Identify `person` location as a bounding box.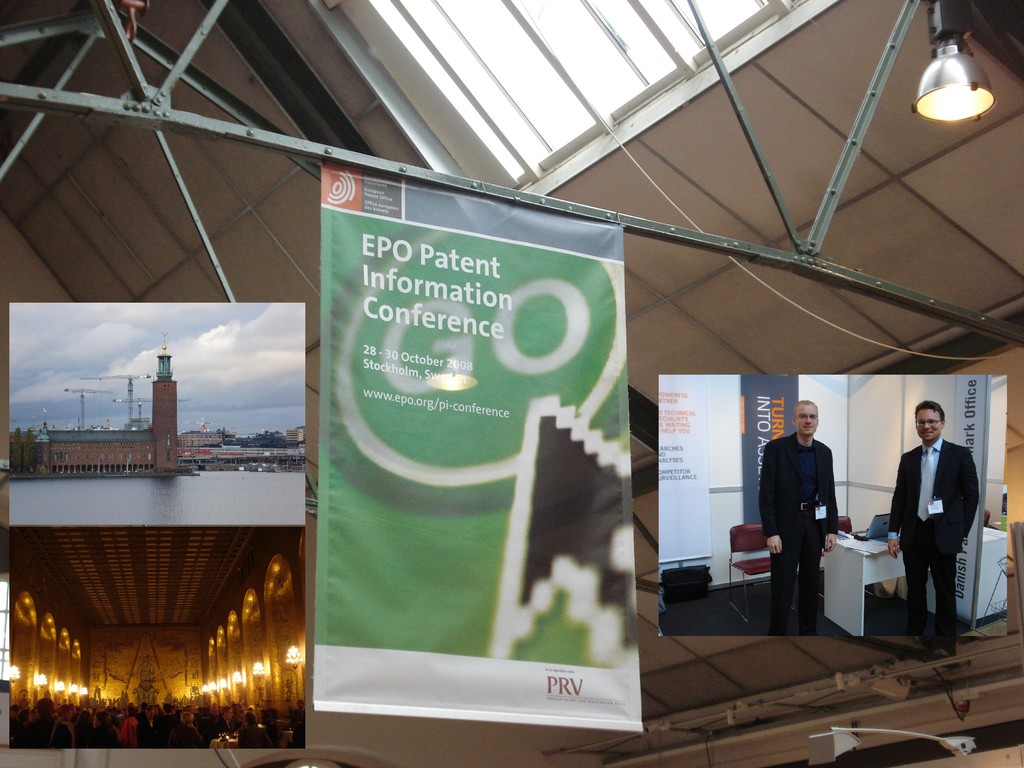
(884, 399, 991, 655).
